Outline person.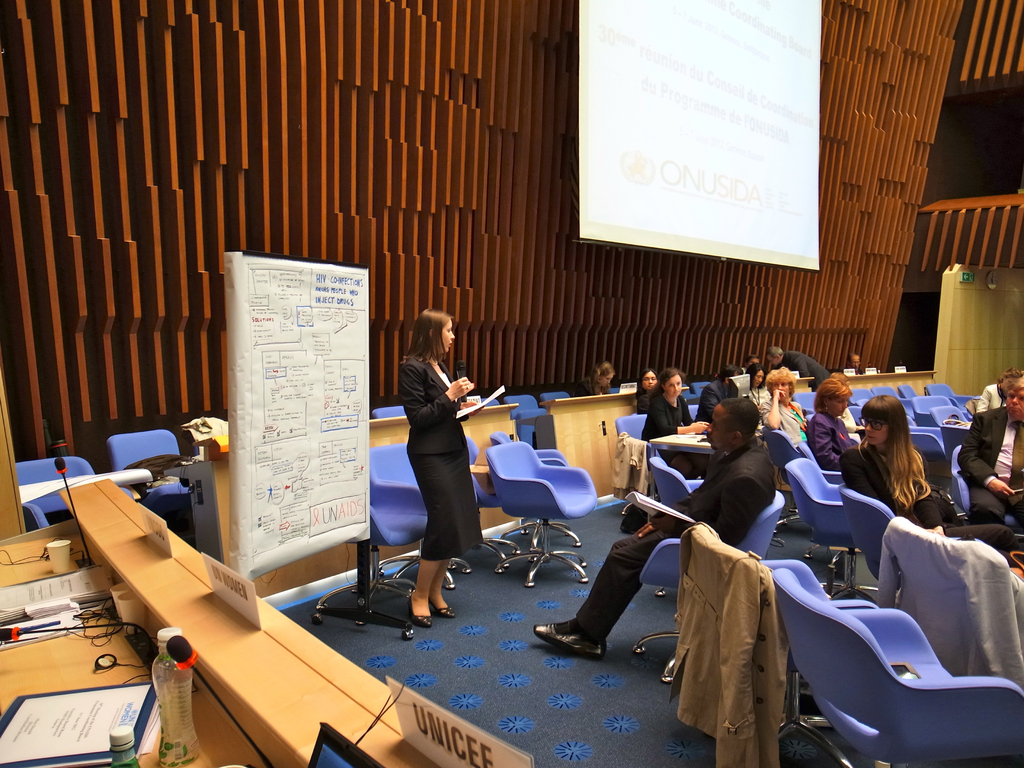
Outline: [left=564, top=357, right=616, bottom=399].
